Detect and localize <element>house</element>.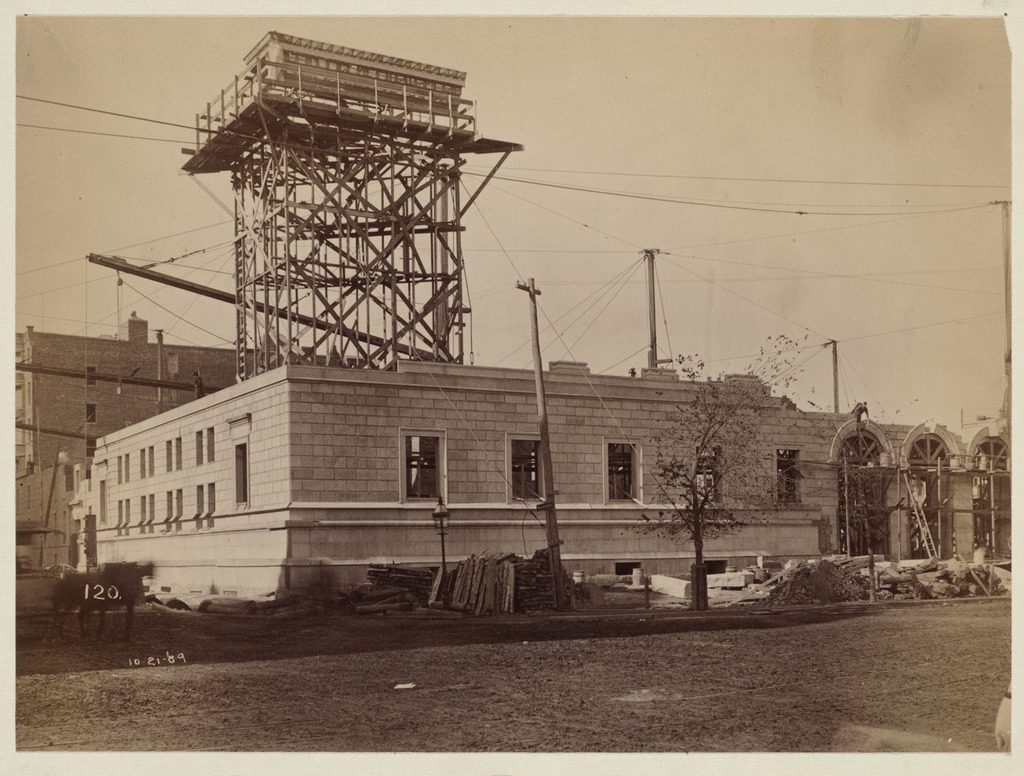
Localized at [x1=743, y1=380, x2=881, y2=579].
